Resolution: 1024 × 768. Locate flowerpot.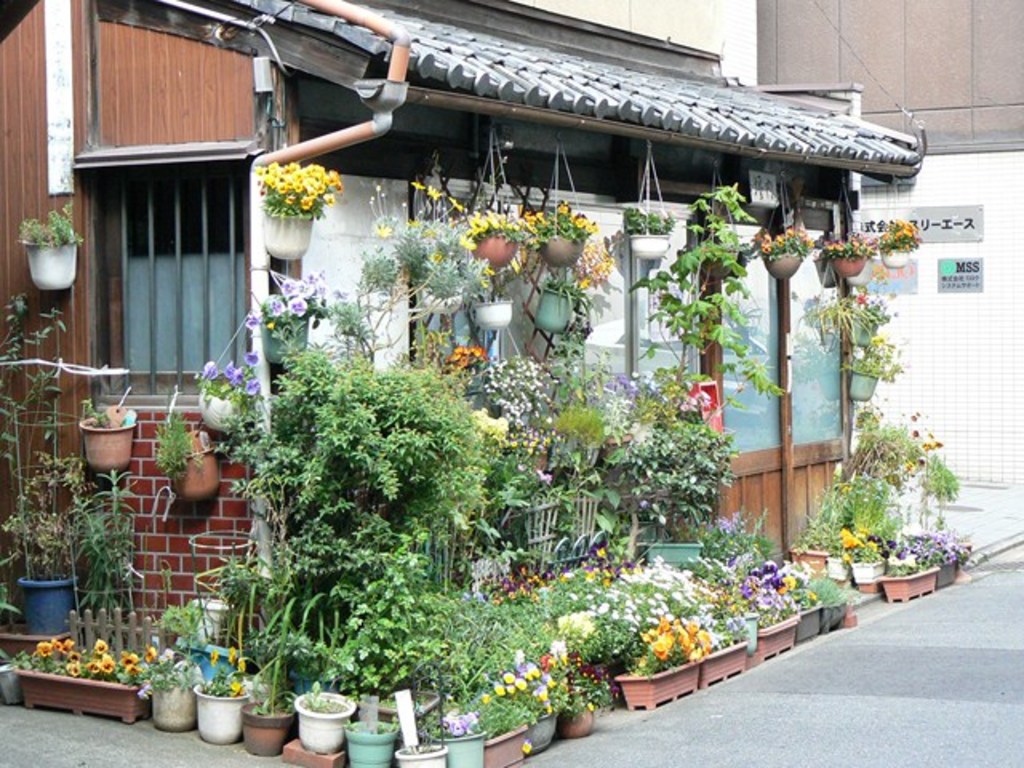
box(472, 294, 514, 333).
